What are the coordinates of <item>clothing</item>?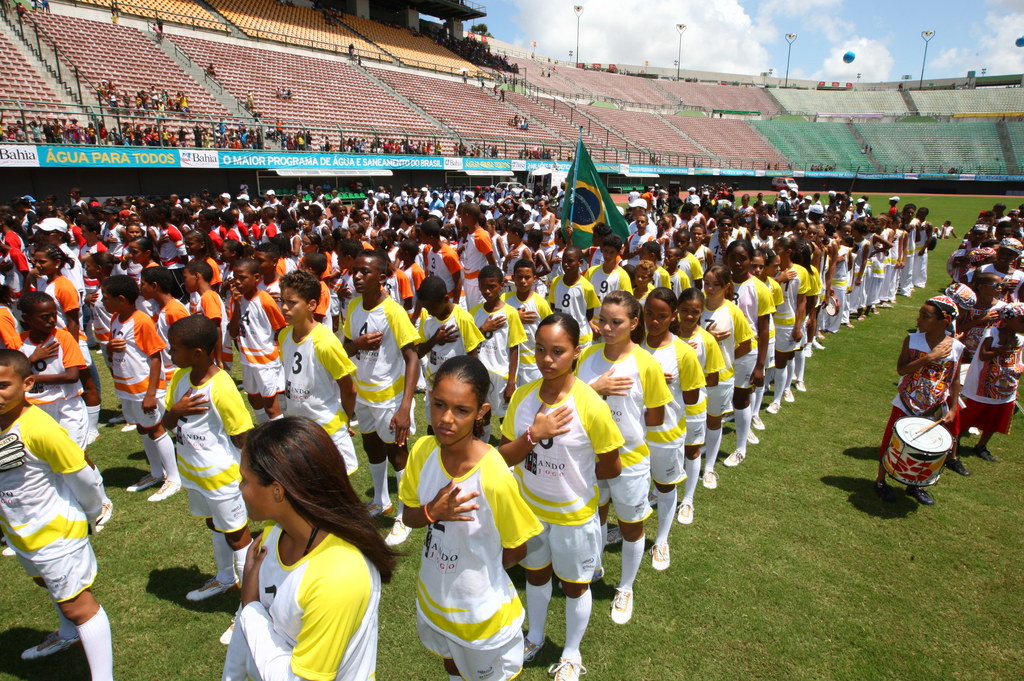
424, 243, 460, 291.
